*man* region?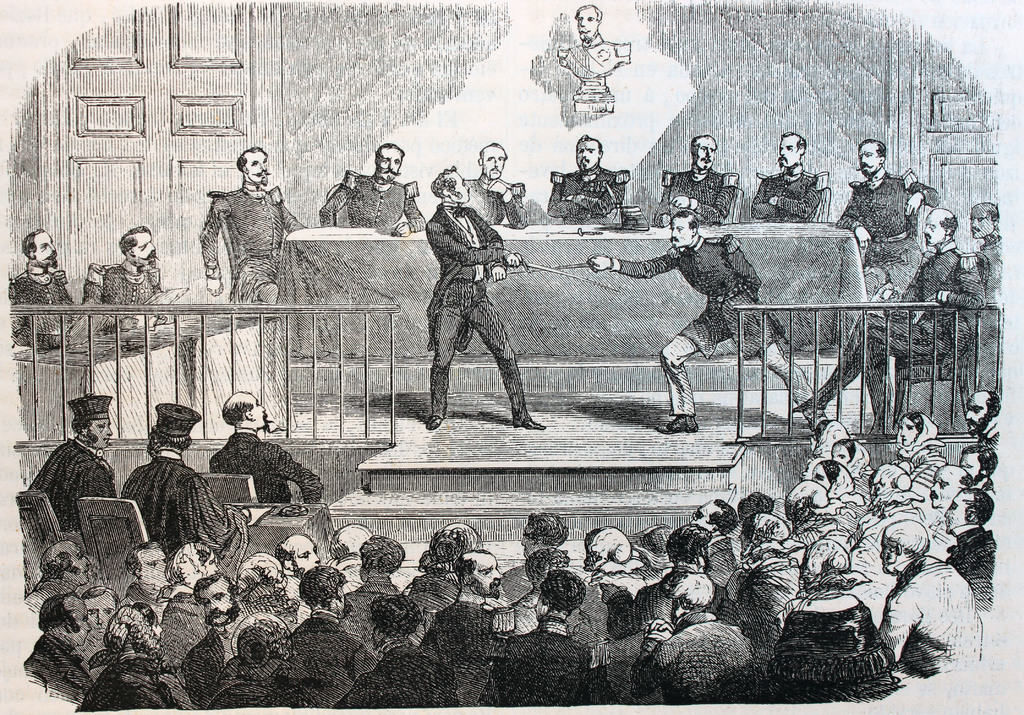
box(546, 137, 628, 220)
